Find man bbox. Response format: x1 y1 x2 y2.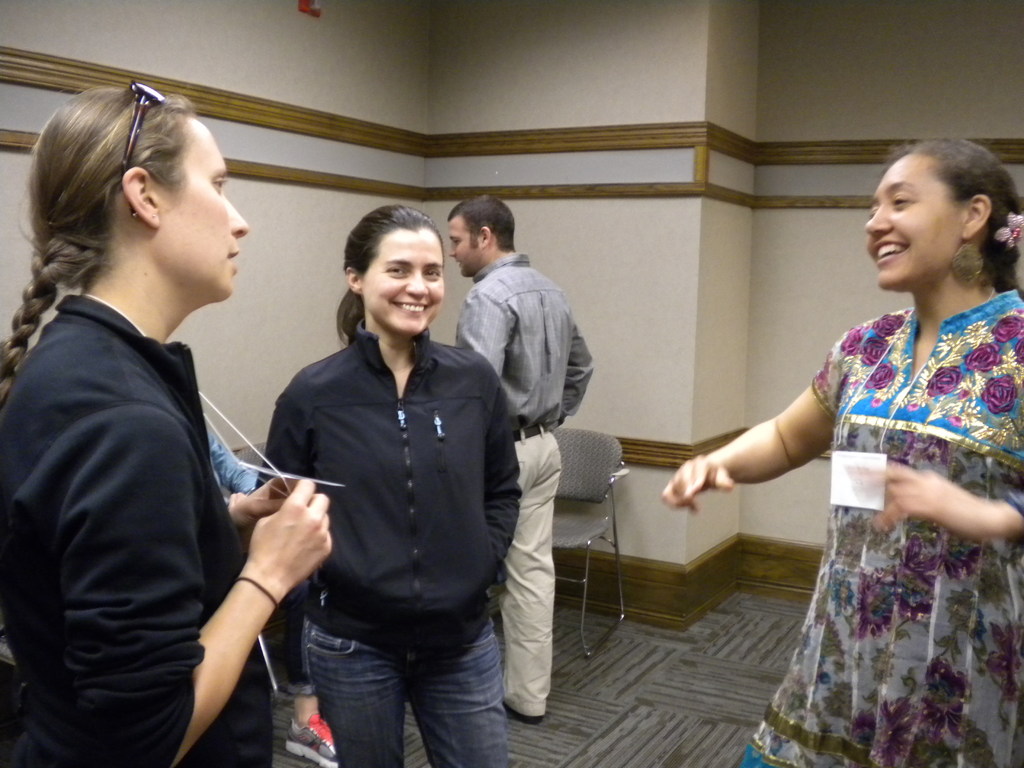
424 166 593 735.
